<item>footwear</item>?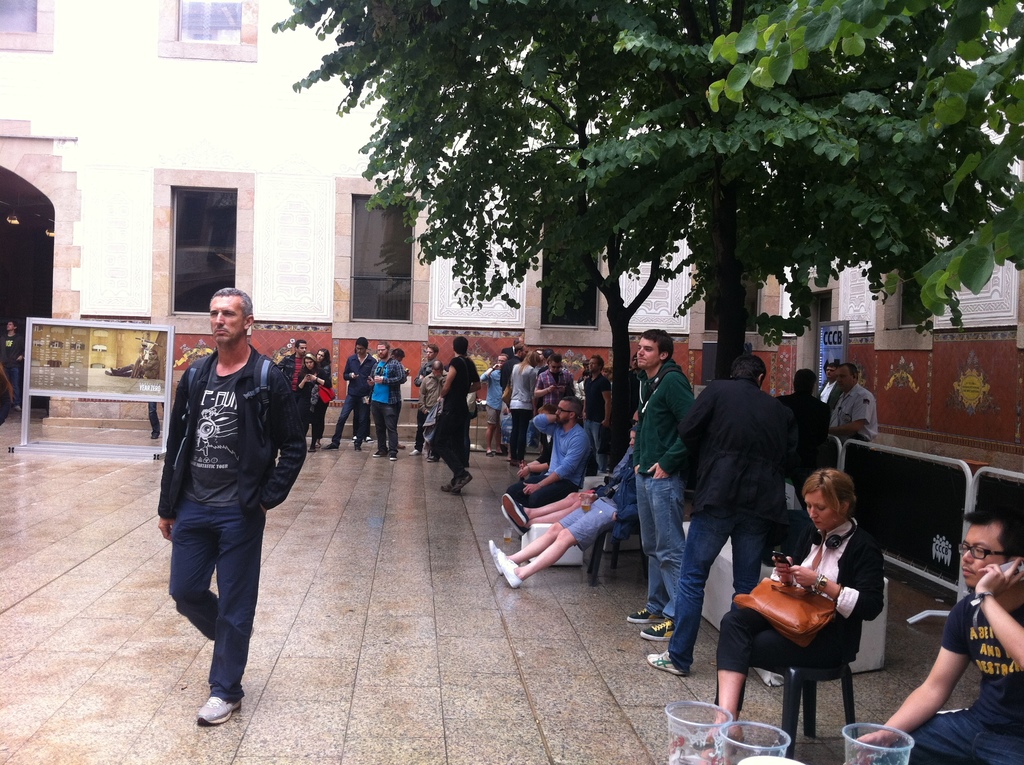
bbox(488, 533, 504, 571)
